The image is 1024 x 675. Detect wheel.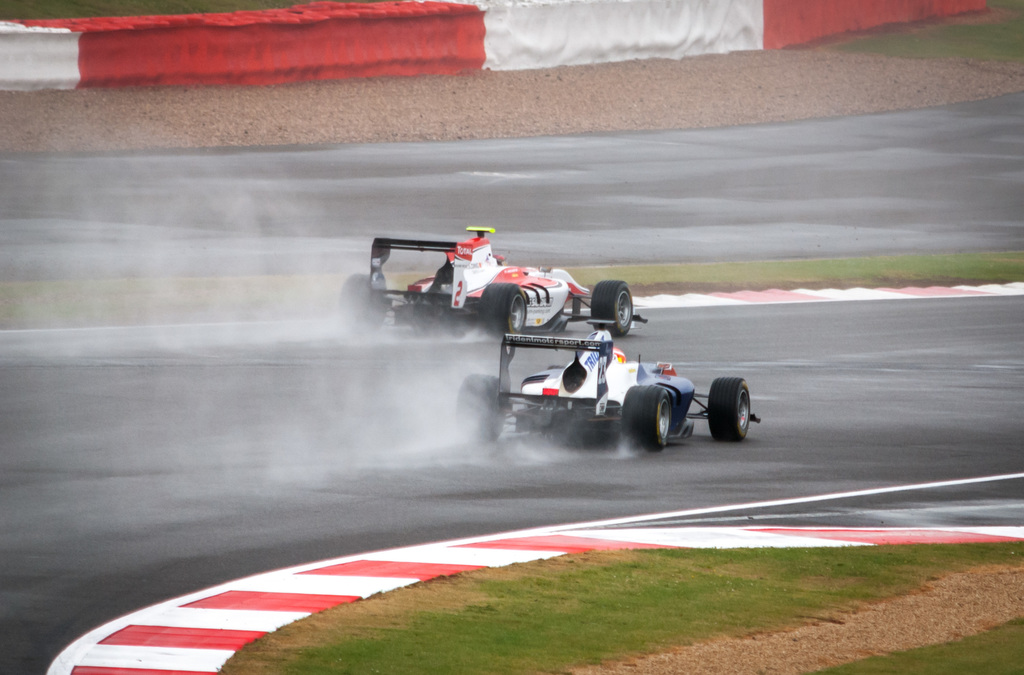
Detection: bbox=(452, 371, 506, 443).
